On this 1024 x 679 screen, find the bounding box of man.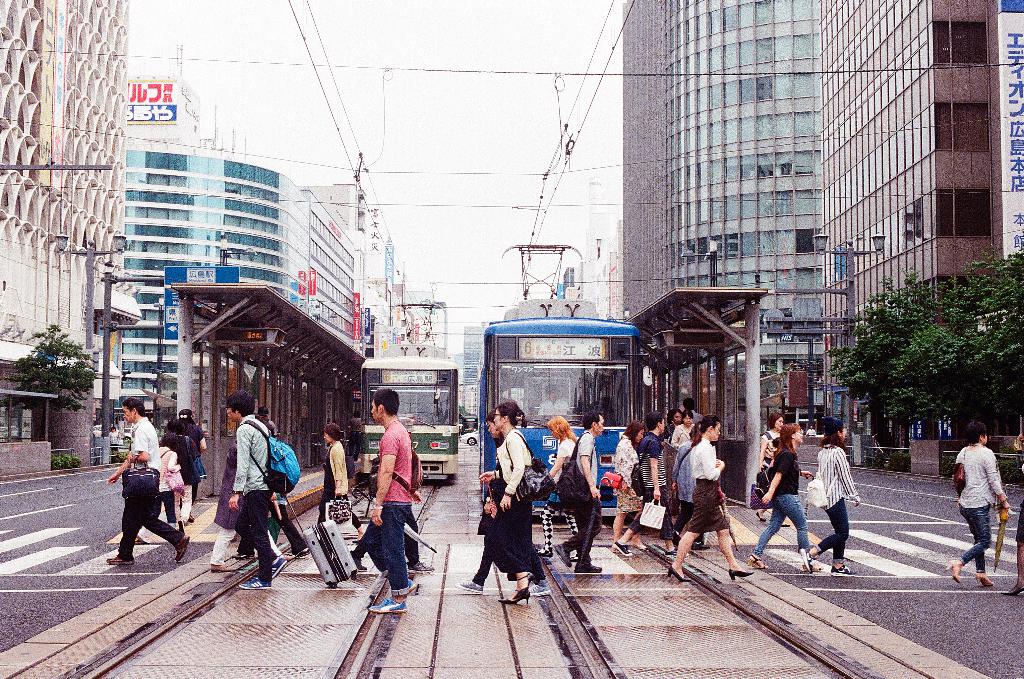
Bounding box: <bbox>616, 407, 680, 557</bbox>.
